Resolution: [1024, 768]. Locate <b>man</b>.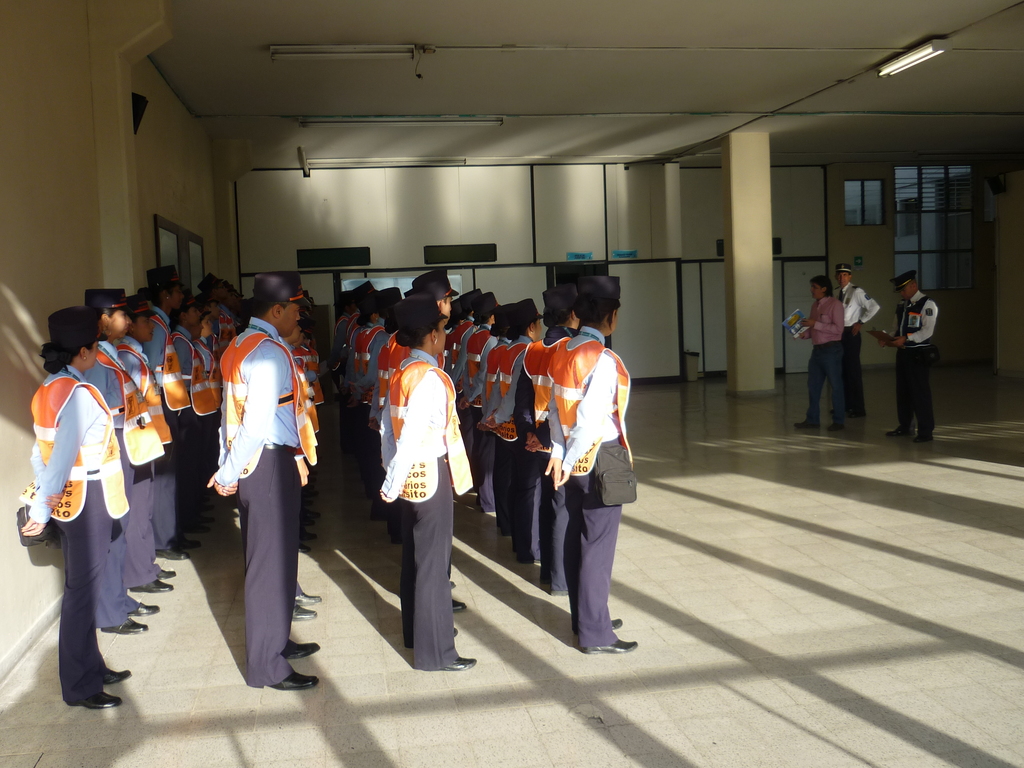
795,277,847,431.
